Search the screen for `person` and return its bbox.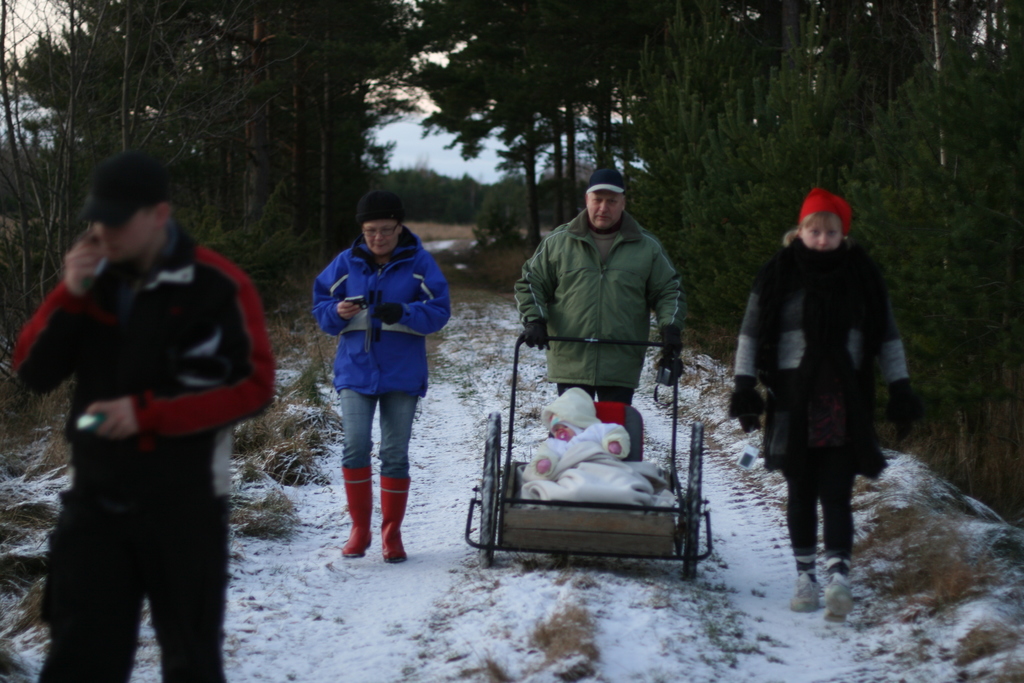
Found: crop(6, 155, 283, 682).
